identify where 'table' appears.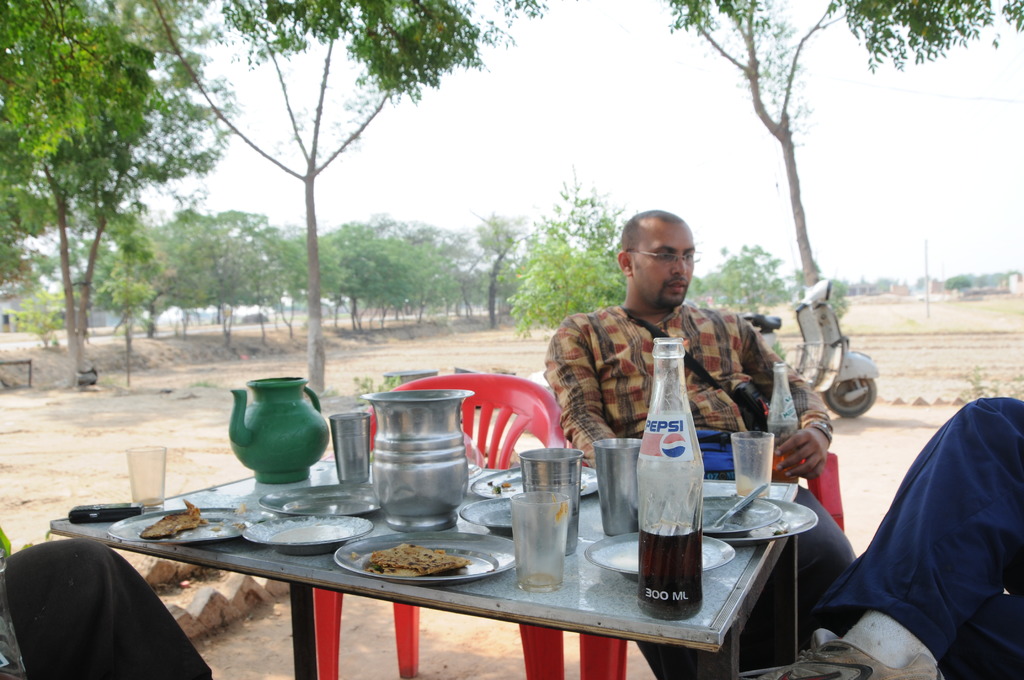
Appears at box(49, 462, 803, 679).
